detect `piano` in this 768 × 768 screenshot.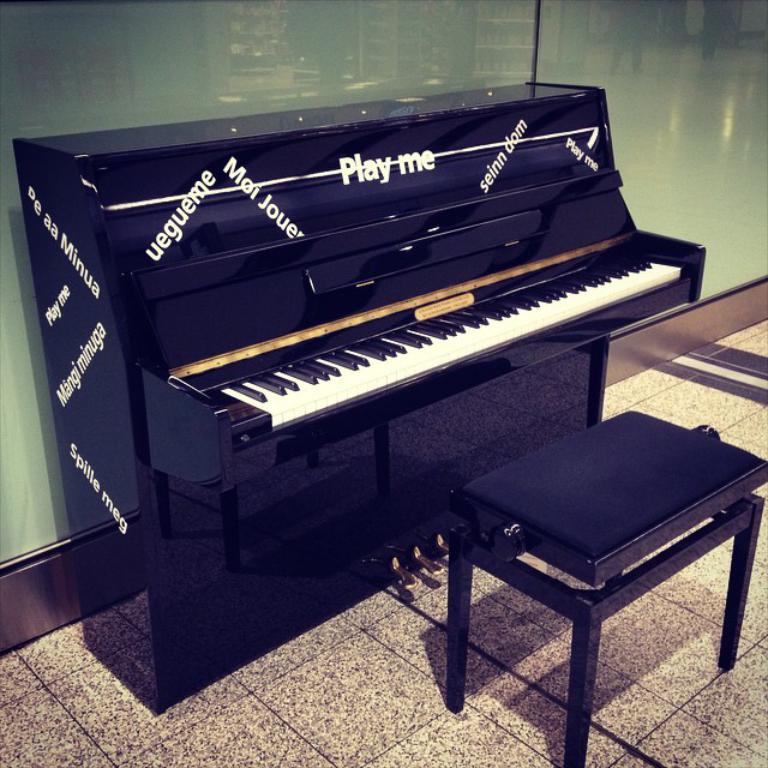
Detection: region(2, 70, 701, 712).
